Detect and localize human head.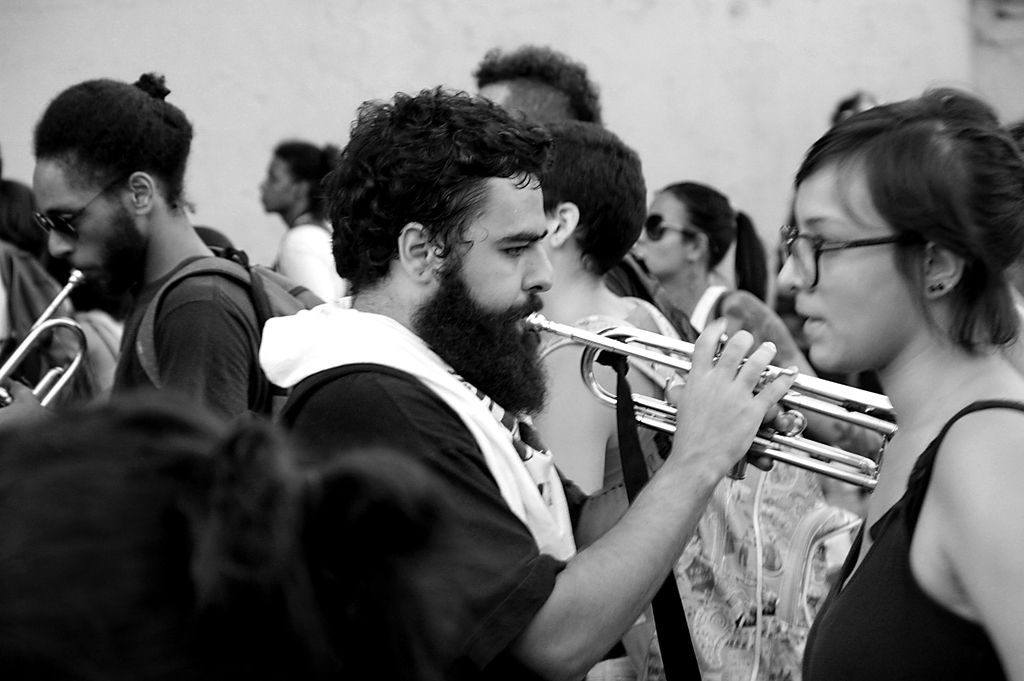
Localized at 324:83:553:410.
